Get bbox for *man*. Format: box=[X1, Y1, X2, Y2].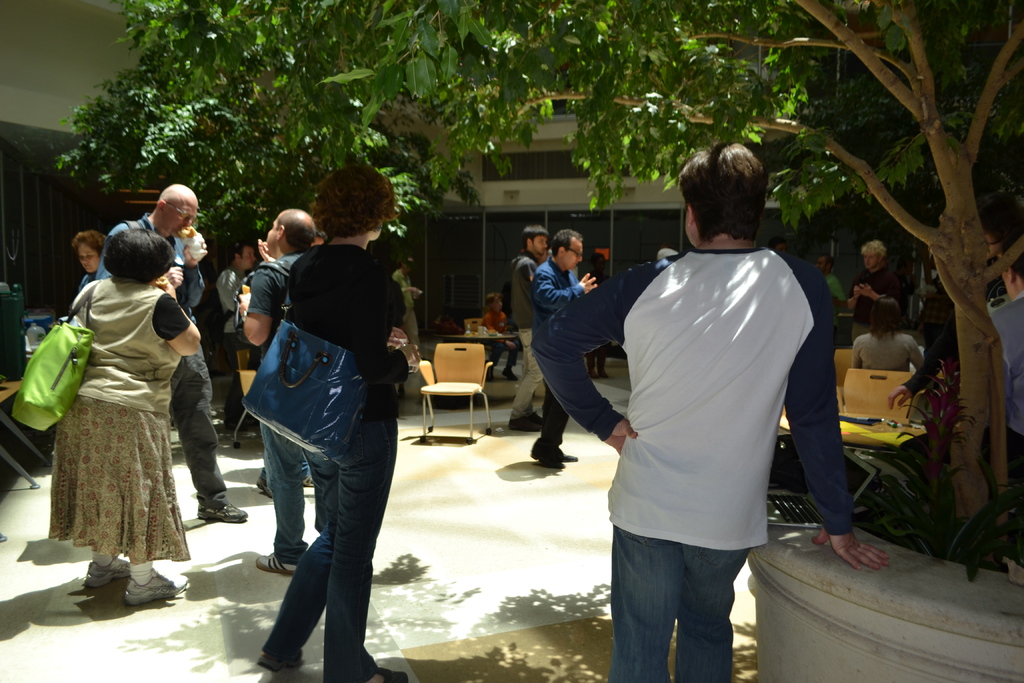
box=[211, 235, 260, 427].
